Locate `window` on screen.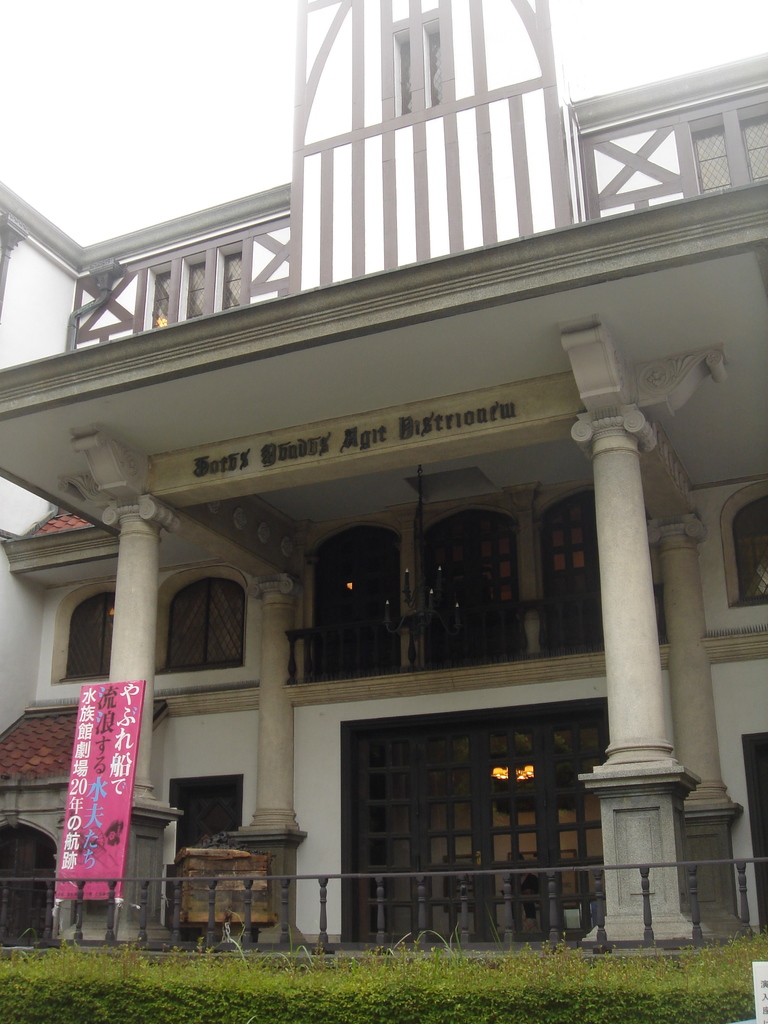
On screen at (163, 574, 248, 672).
